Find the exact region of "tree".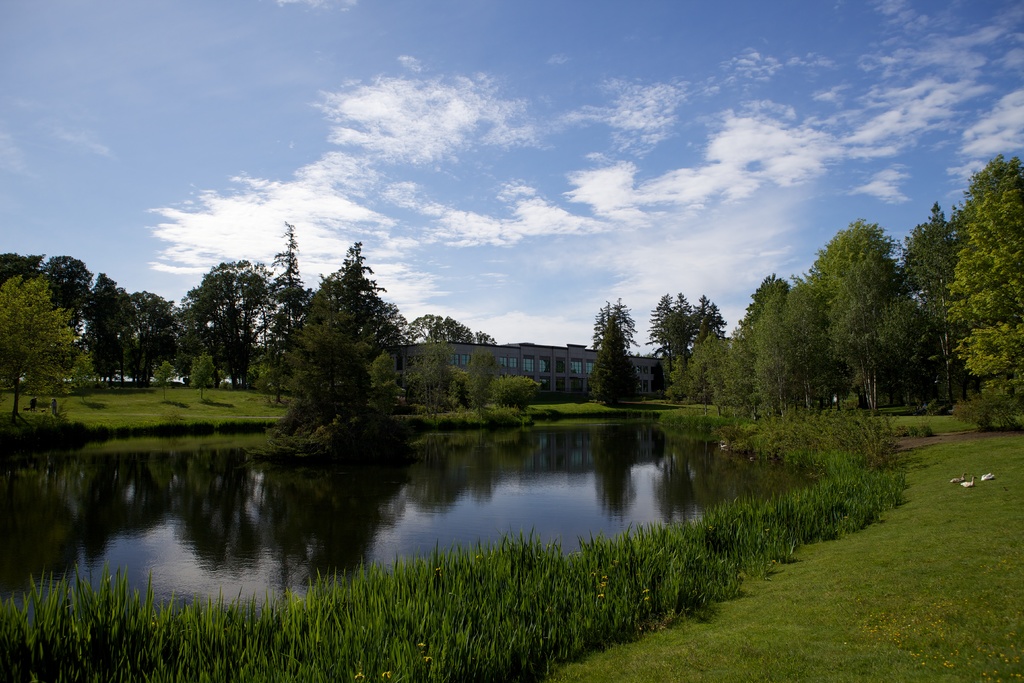
Exact region: [408, 315, 477, 345].
